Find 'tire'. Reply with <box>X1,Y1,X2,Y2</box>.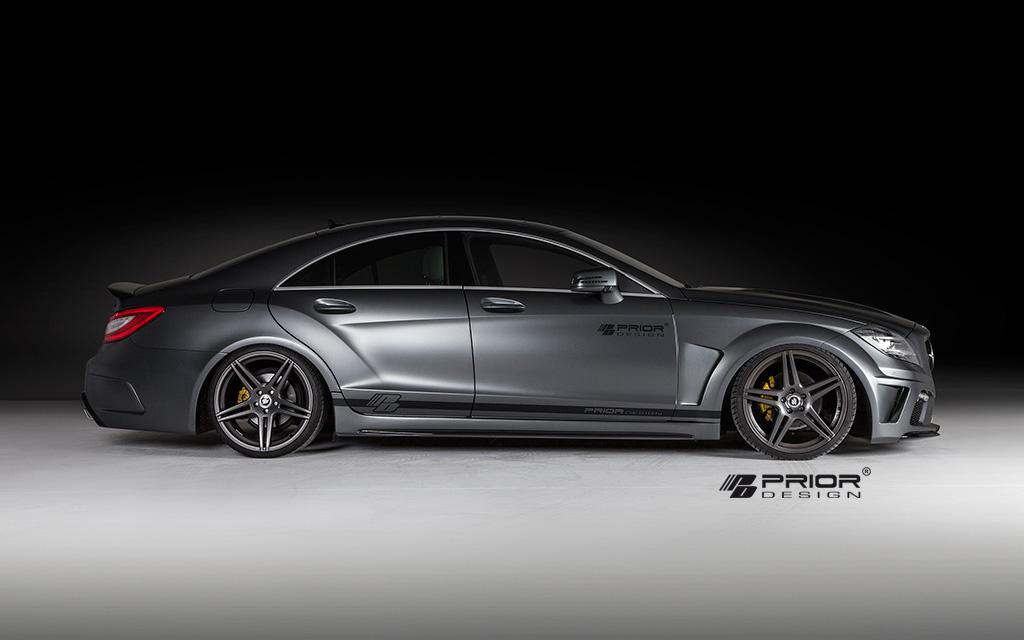
<box>721,345,859,460</box>.
